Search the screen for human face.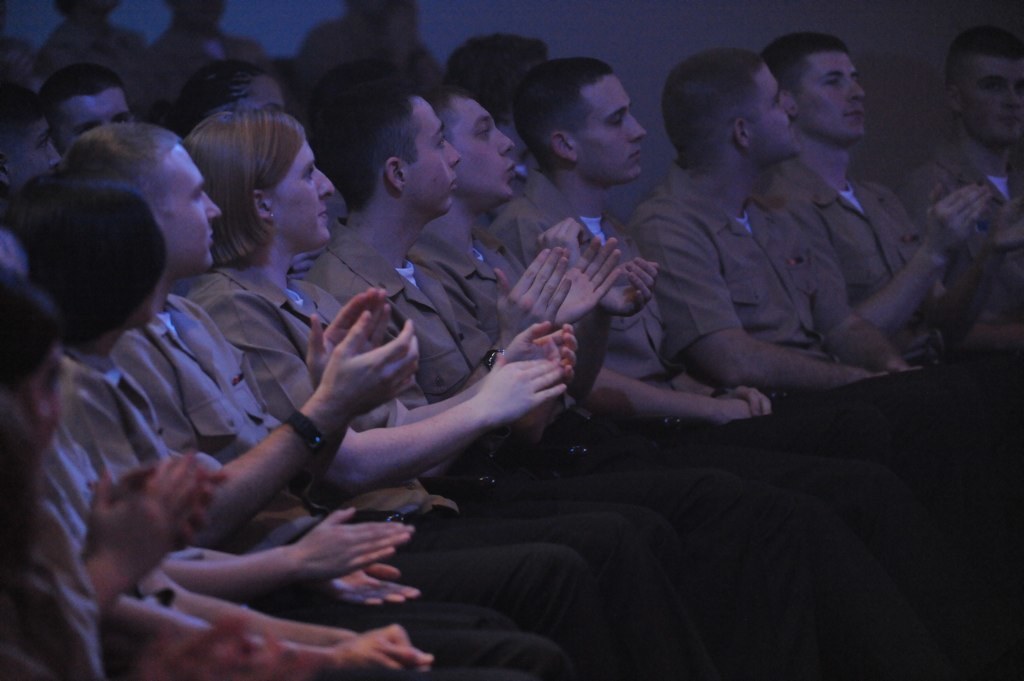
Found at <region>456, 101, 517, 203</region>.
